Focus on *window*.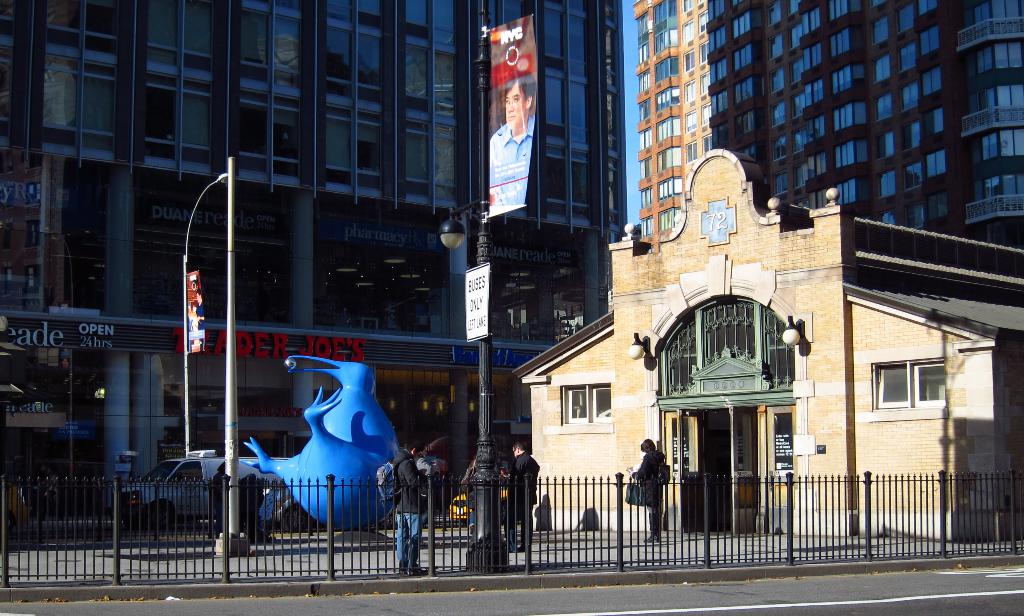
Focused at x1=47, y1=52, x2=122, y2=165.
